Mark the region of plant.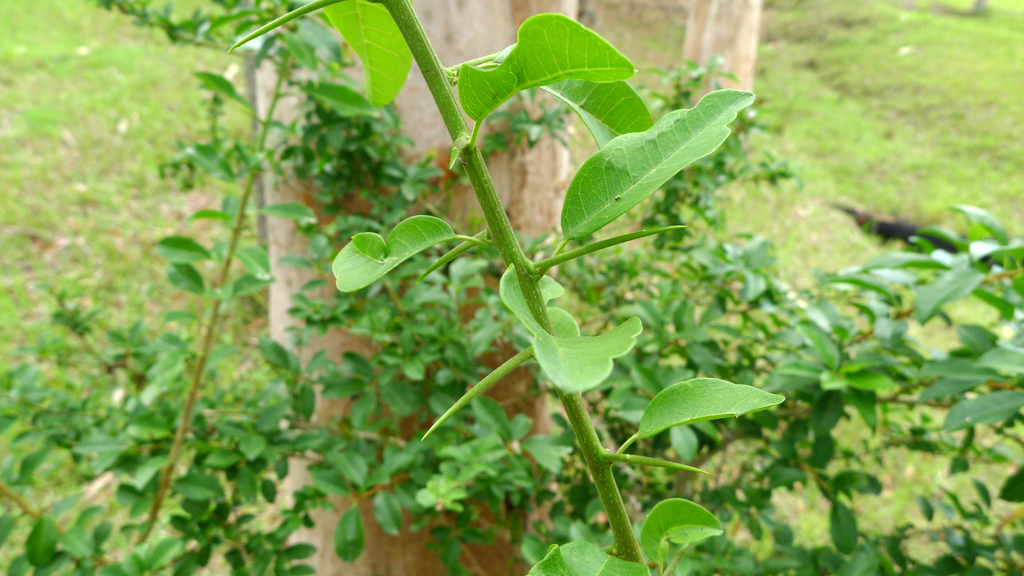
Region: BBox(190, 0, 821, 575).
